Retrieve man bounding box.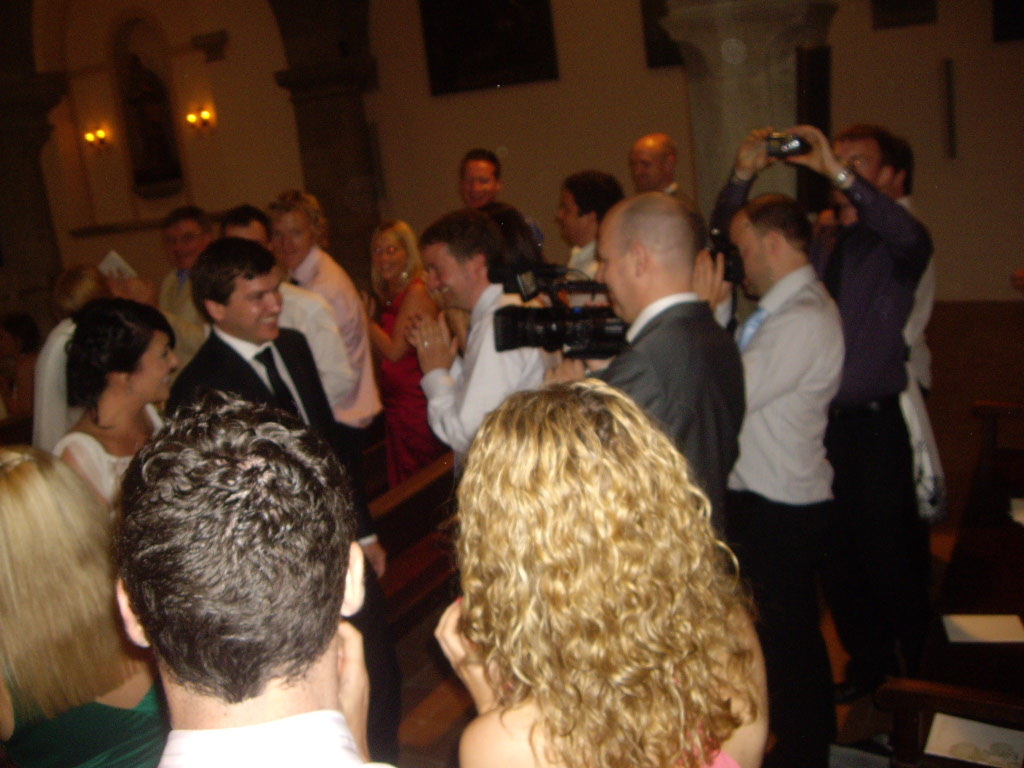
Bounding box: [x1=875, y1=141, x2=945, y2=519].
